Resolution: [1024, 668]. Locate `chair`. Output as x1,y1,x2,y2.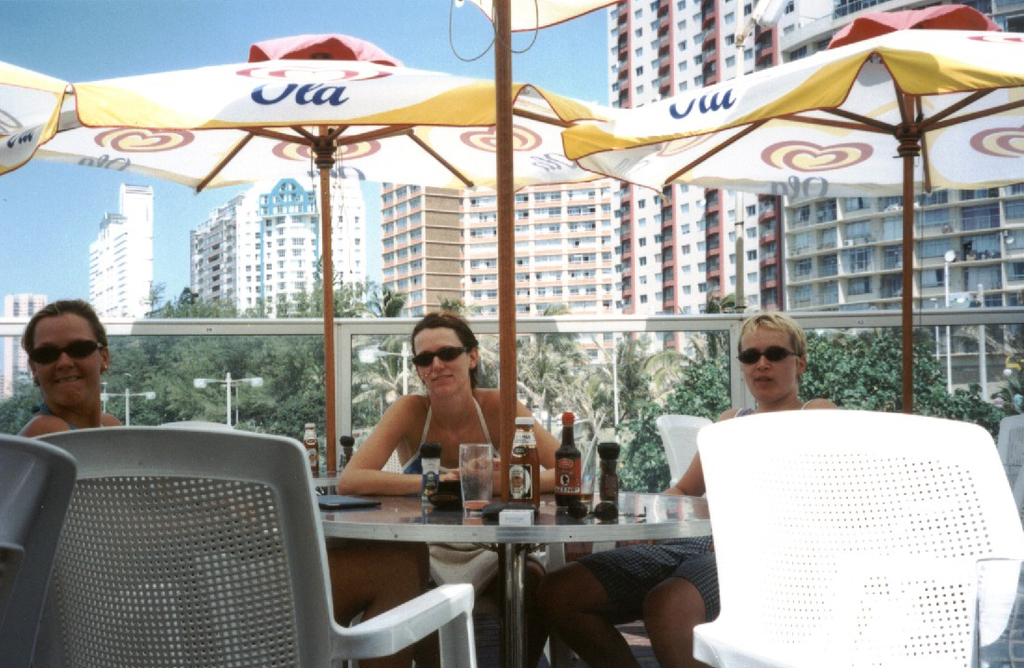
350,442,408,631.
